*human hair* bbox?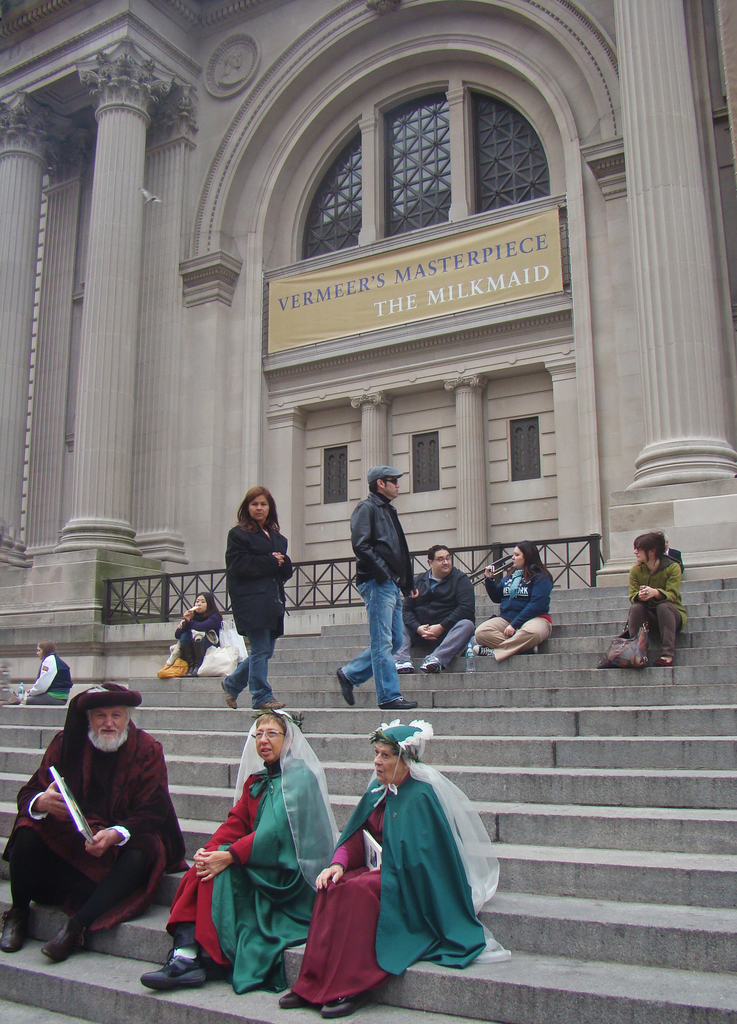
<region>85, 705, 137, 735</region>
